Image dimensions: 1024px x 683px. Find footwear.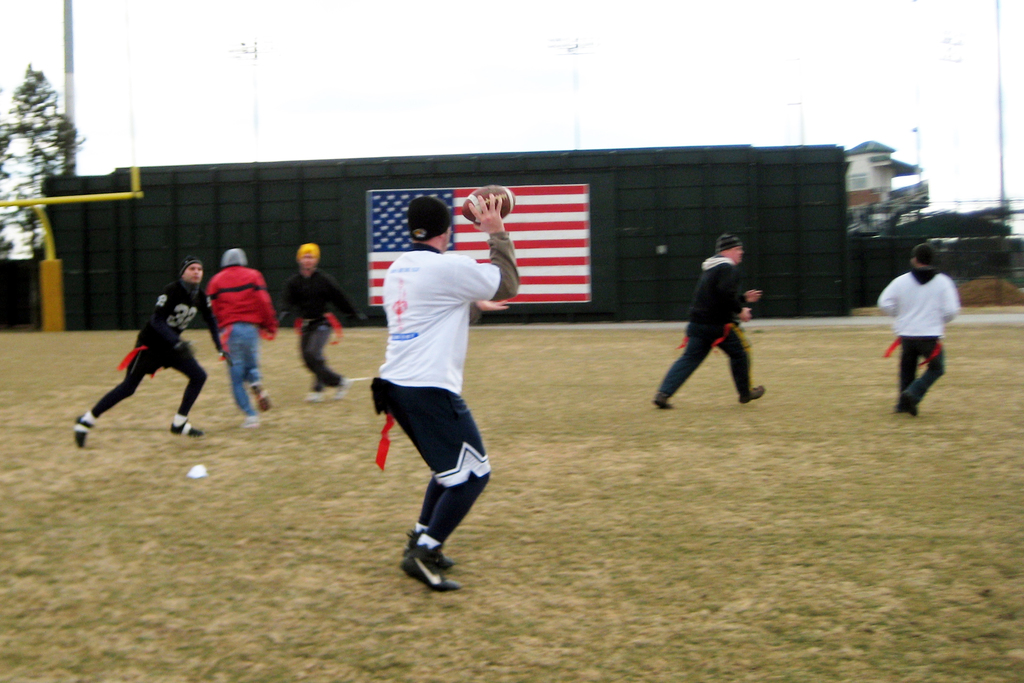
pyautogui.locateOnScreen(304, 391, 324, 400).
